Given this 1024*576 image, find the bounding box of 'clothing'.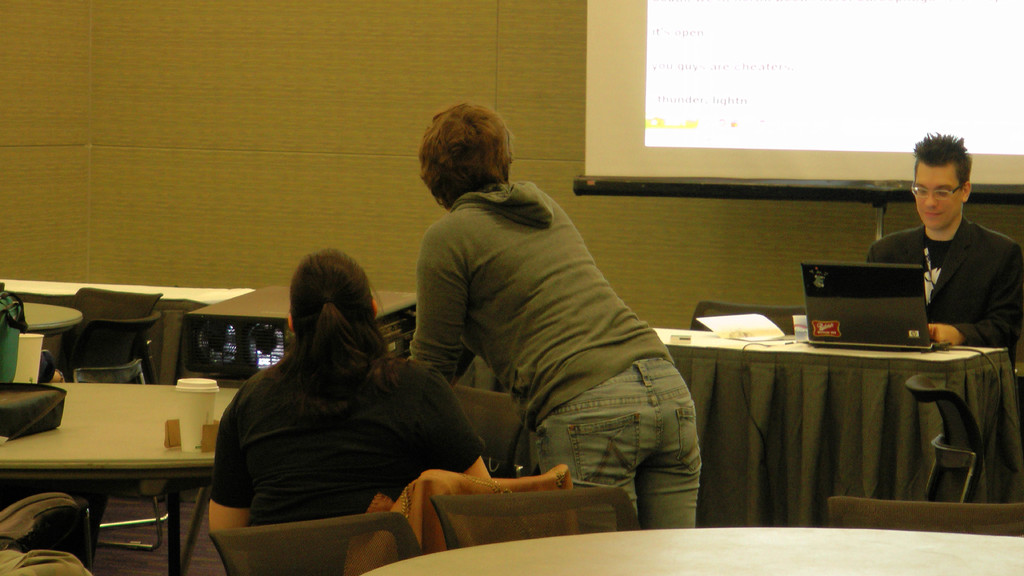
851/219/1023/360.
